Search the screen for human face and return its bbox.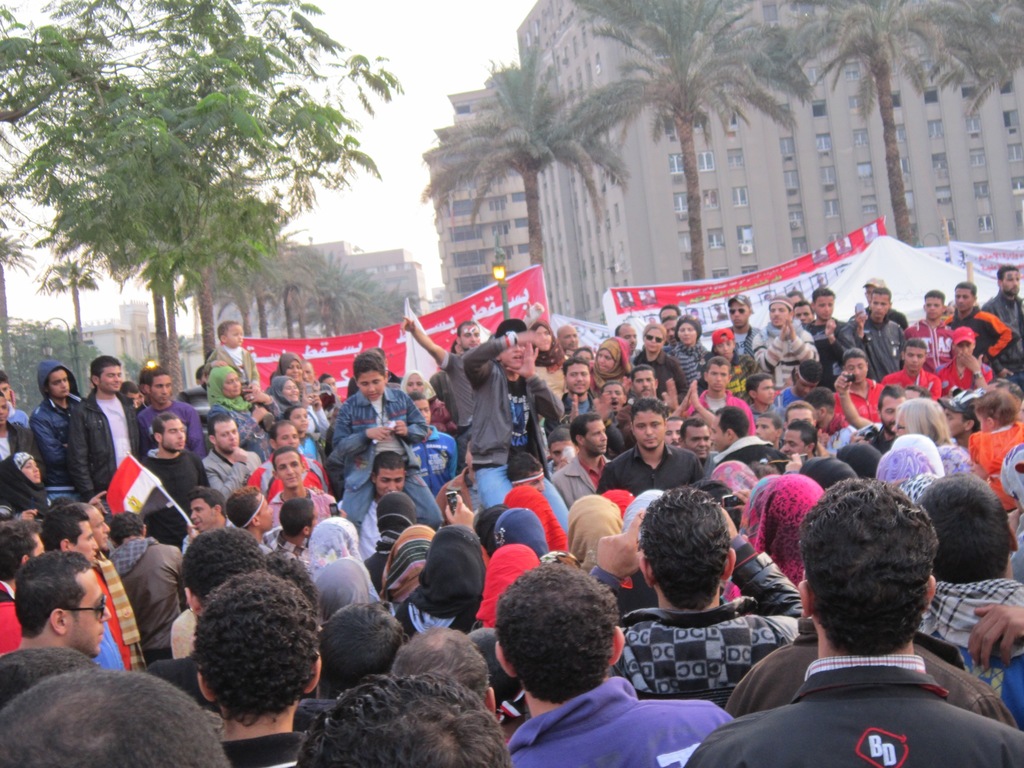
Found: bbox(729, 301, 749, 326).
